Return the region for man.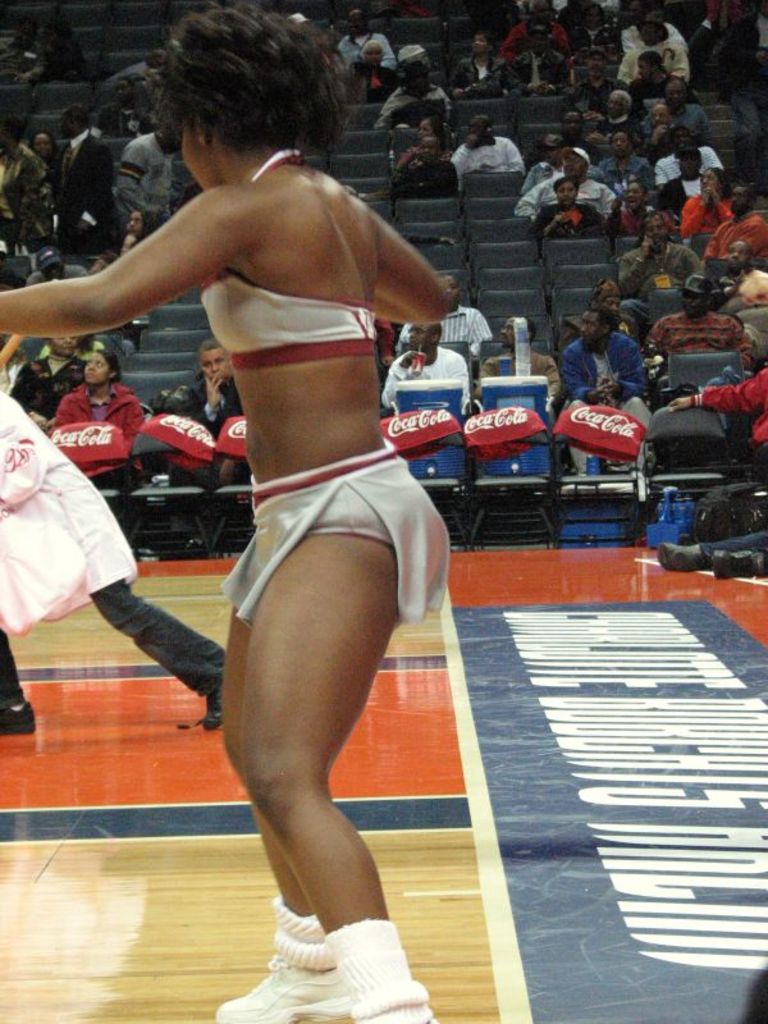
locate(506, 13, 563, 101).
